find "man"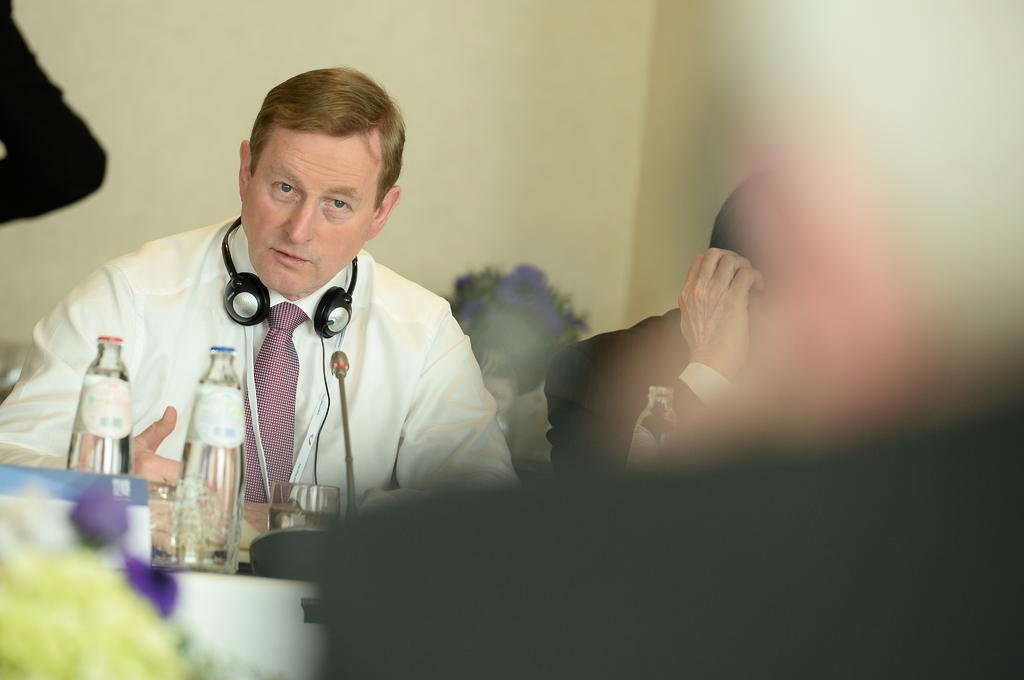
[left=40, top=88, right=524, bottom=574]
